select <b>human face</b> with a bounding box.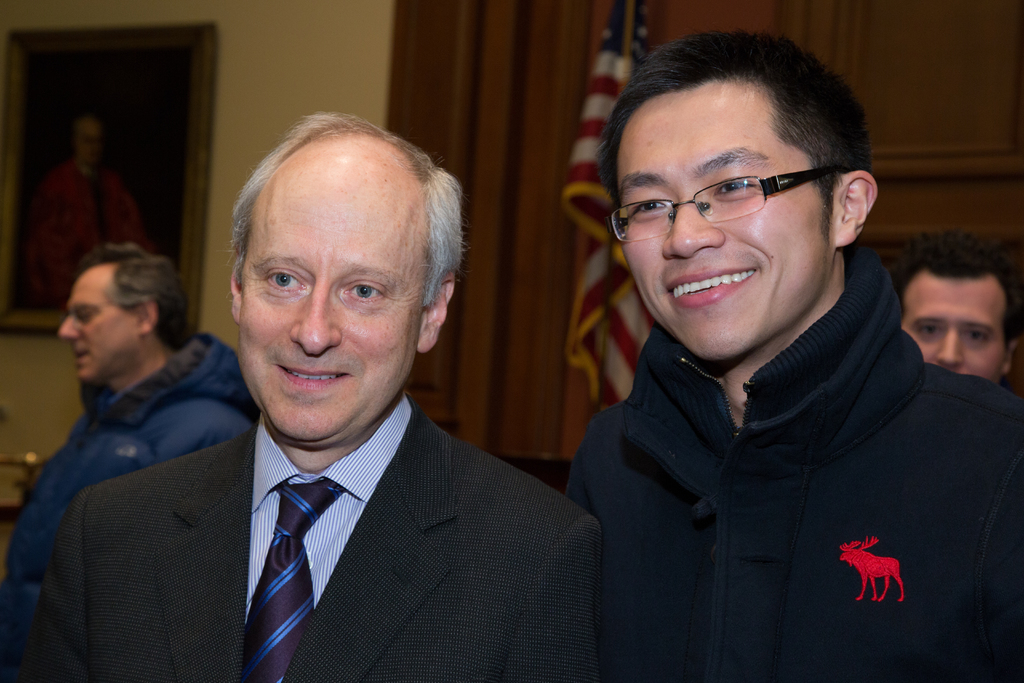
[left=908, top=274, right=1007, bottom=381].
